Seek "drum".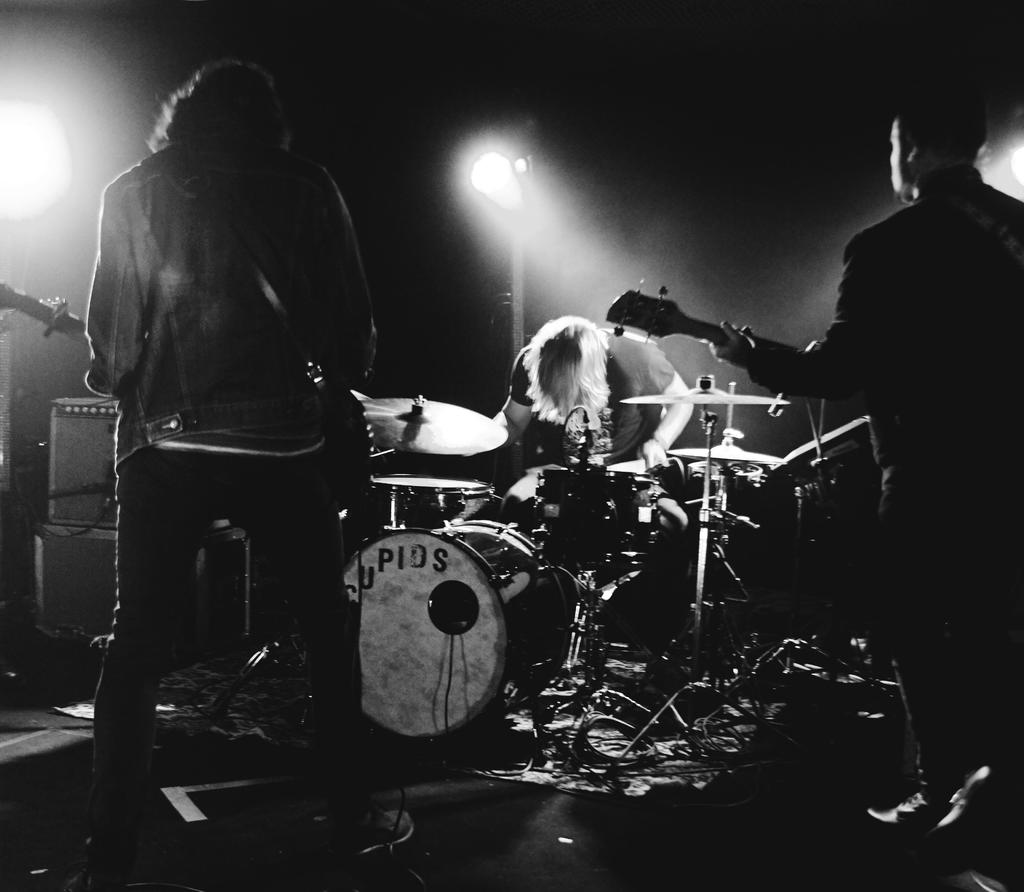
338, 514, 568, 738.
